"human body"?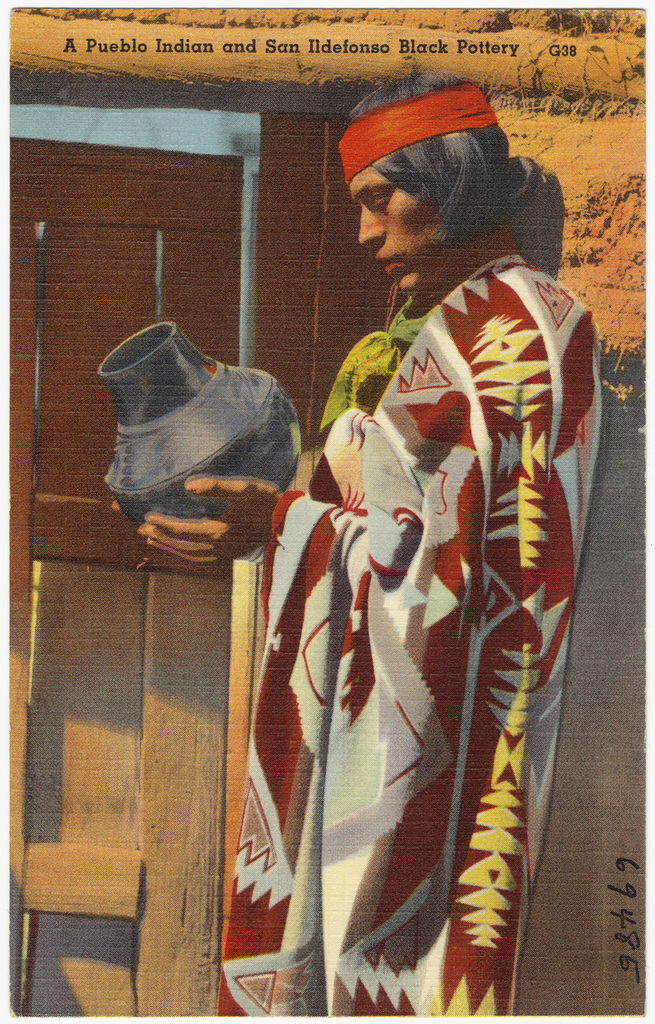
region(212, 67, 567, 1023)
